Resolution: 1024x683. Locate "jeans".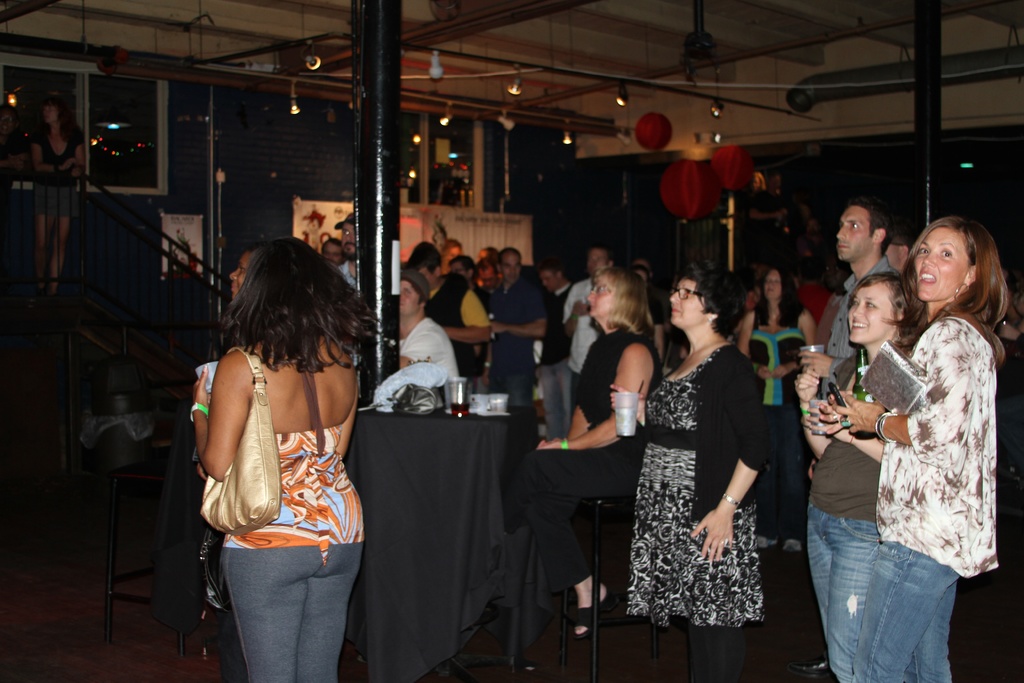
(x1=541, y1=358, x2=572, y2=440).
